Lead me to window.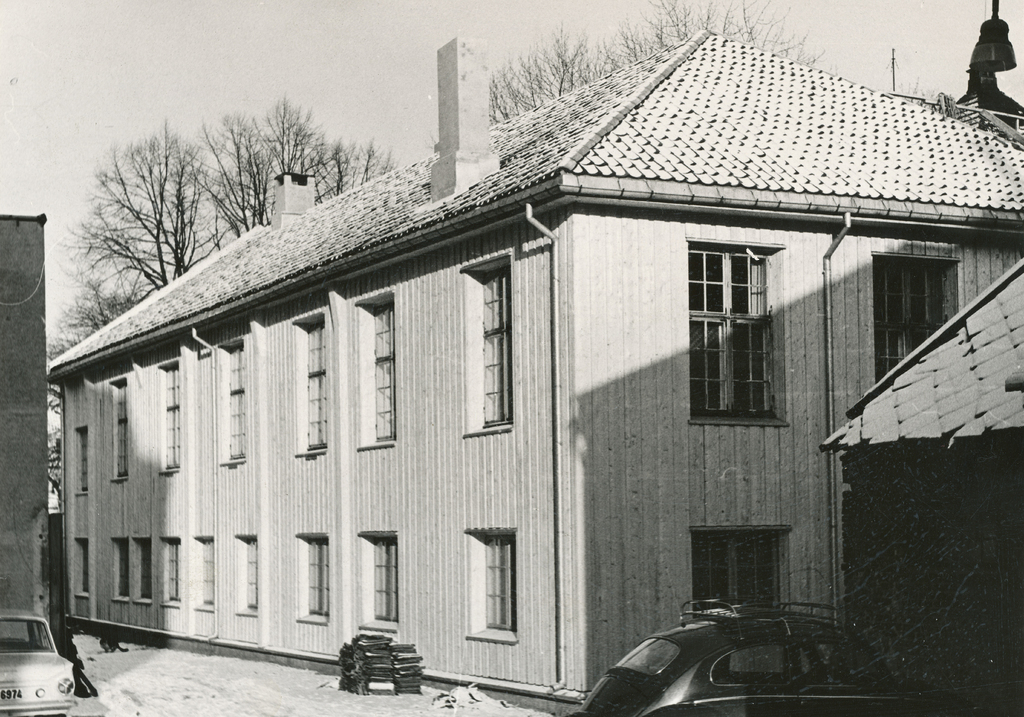
Lead to (left=113, top=544, right=127, bottom=599).
